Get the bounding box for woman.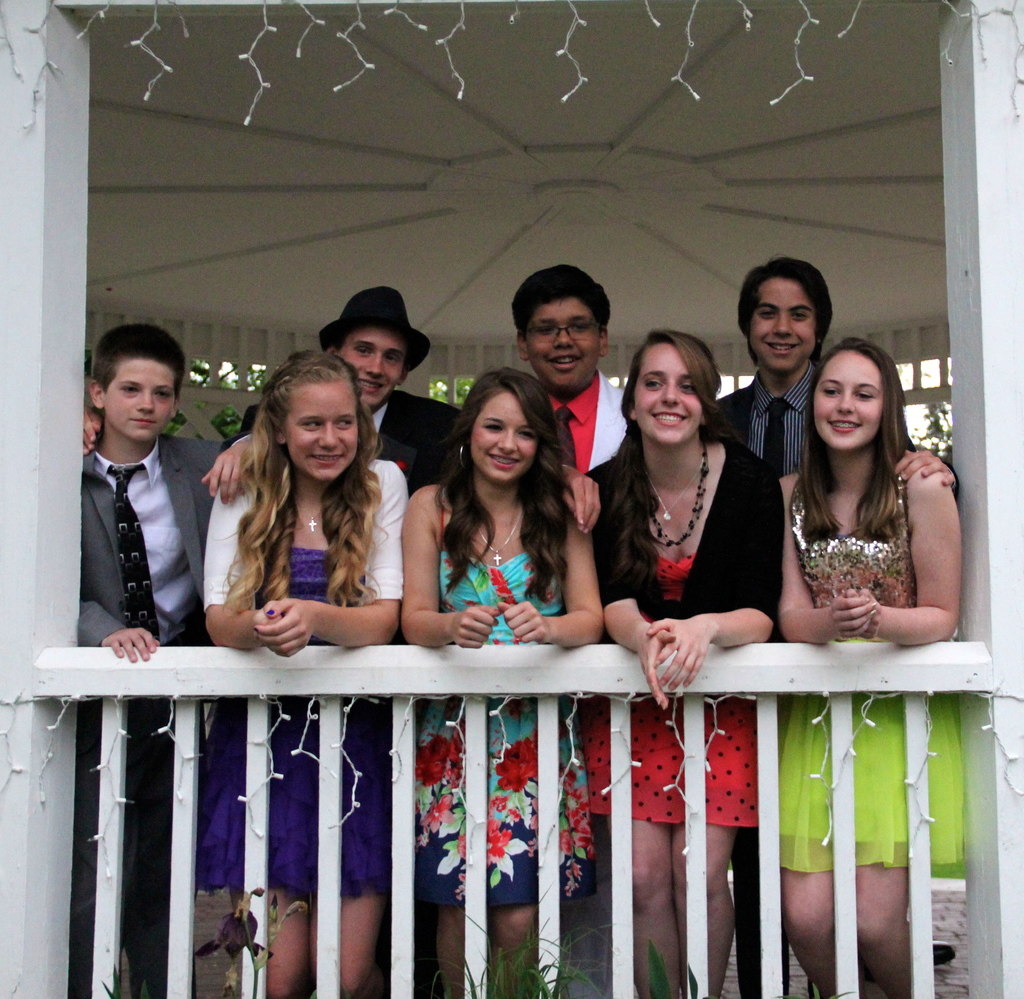
(x1=388, y1=368, x2=609, y2=998).
